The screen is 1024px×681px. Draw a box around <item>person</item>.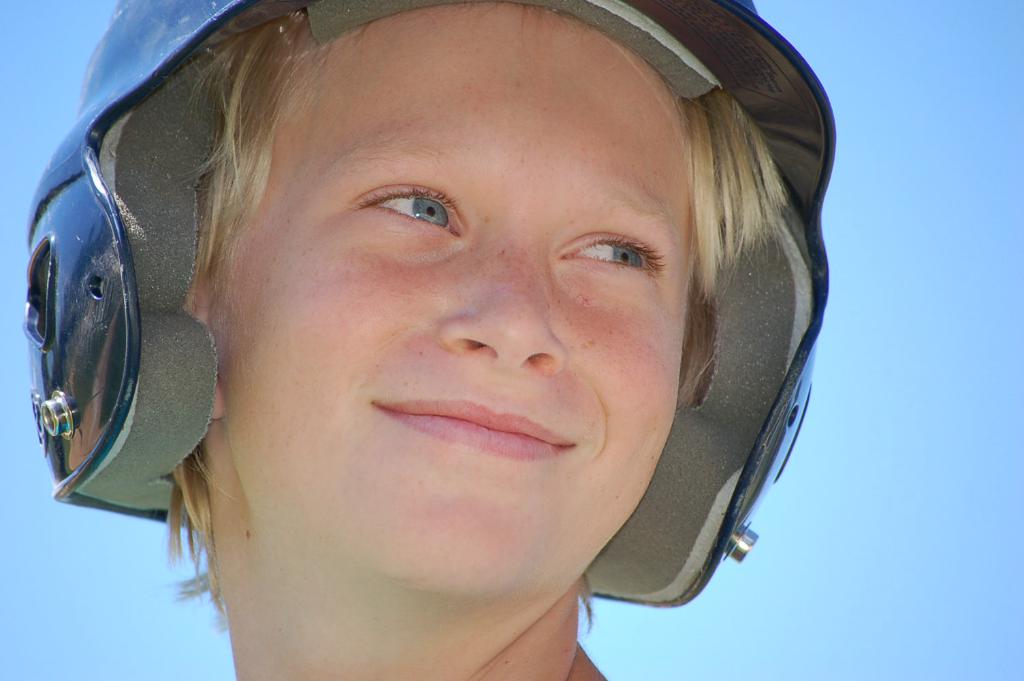
[x1=19, y1=0, x2=822, y2=680].
